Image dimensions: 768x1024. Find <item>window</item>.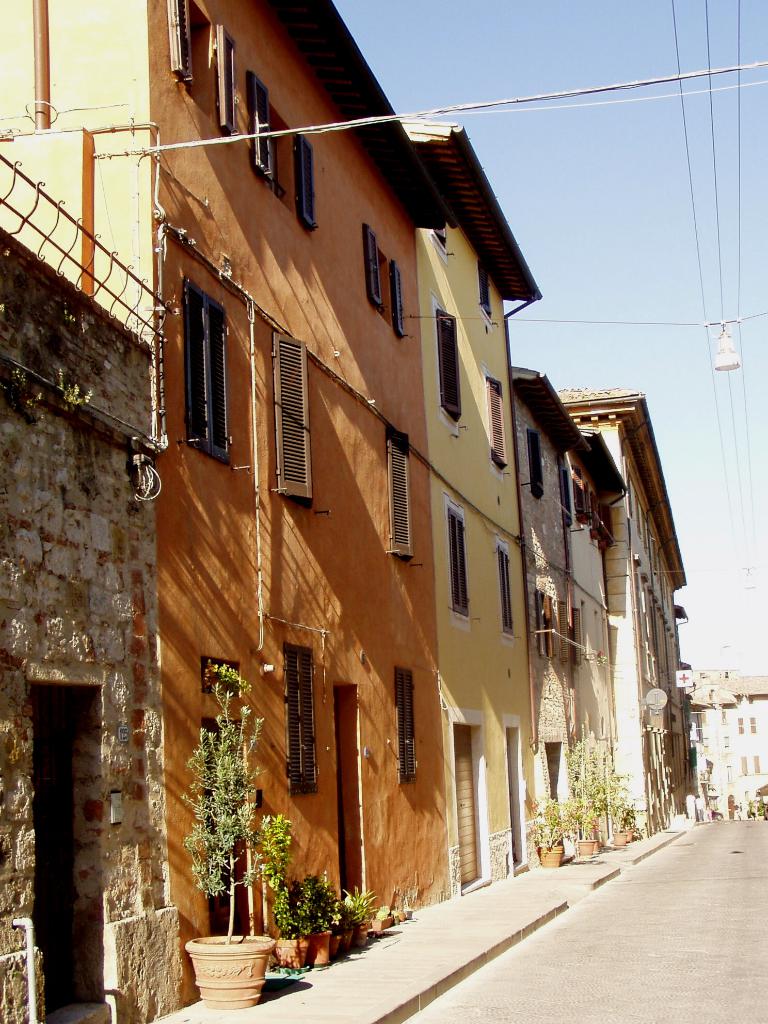
left=442, top=489, right=468, bottom=630.
